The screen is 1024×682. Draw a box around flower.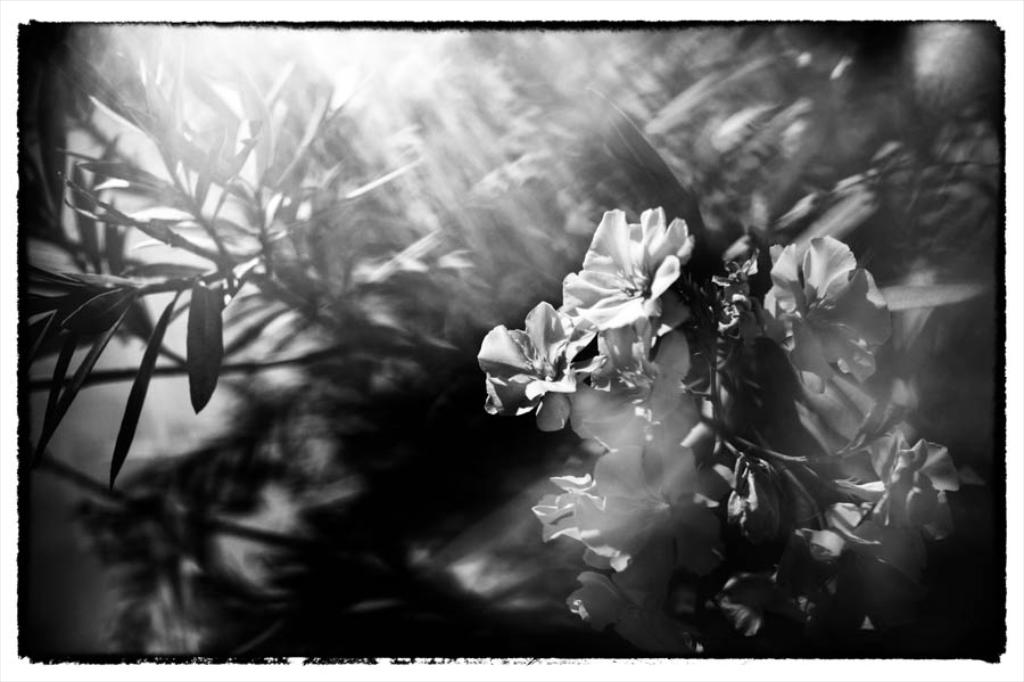
(552,199,701,373).
